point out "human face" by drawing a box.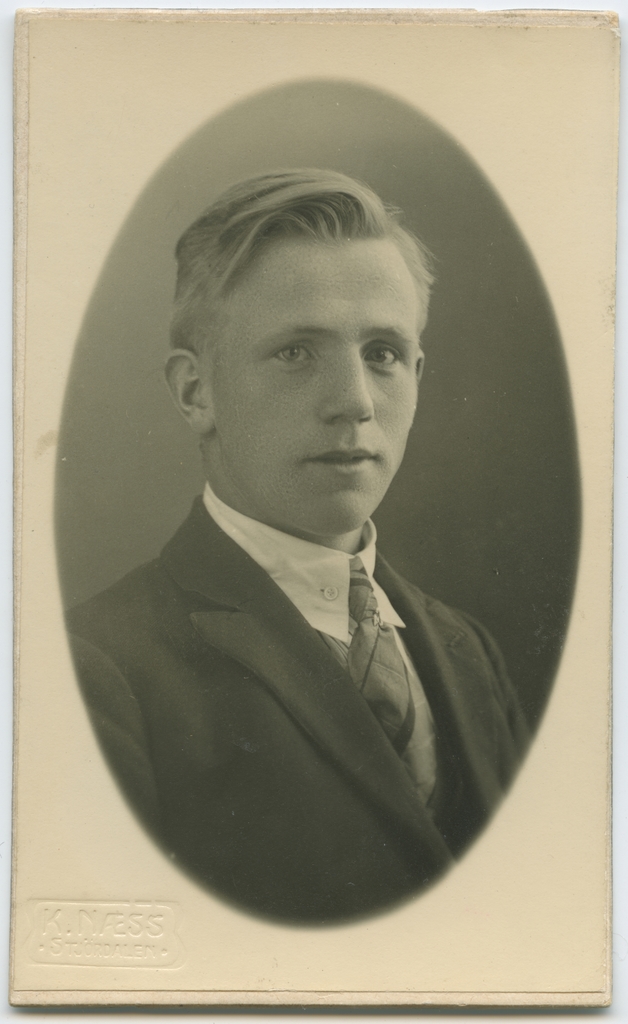
194/230/423/543.
